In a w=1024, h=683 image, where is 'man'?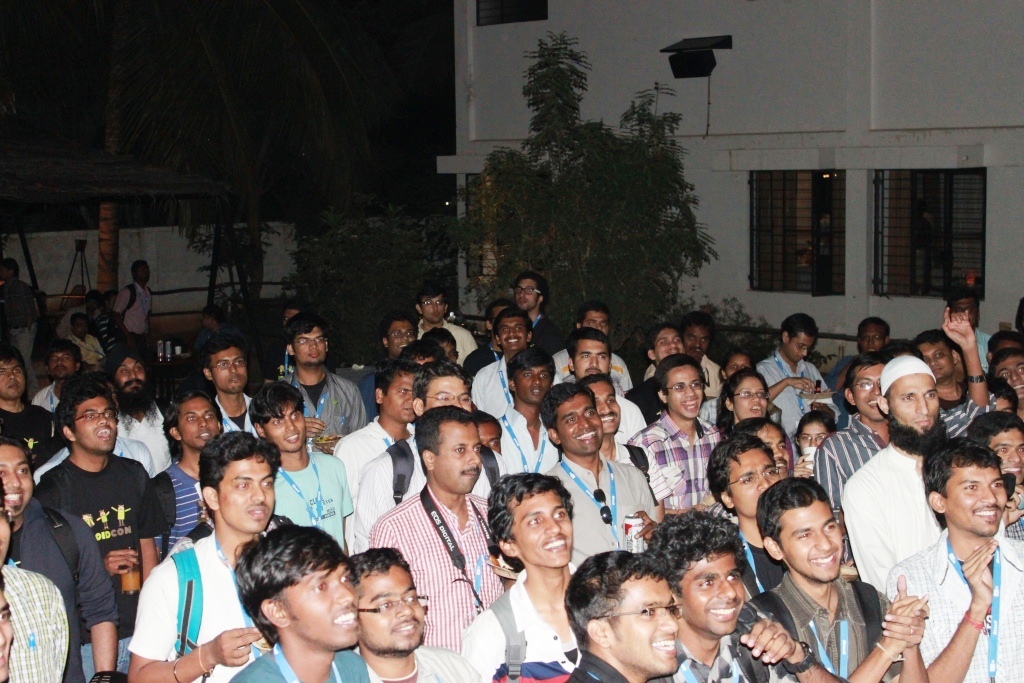
[113,262,161,355].
